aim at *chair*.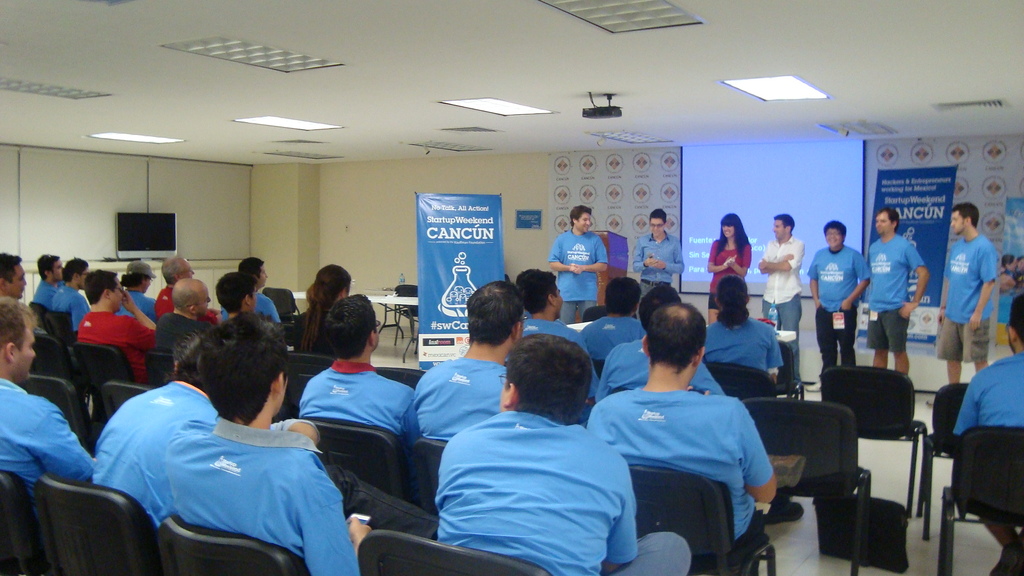
Aimed at 624 458 779 575.
